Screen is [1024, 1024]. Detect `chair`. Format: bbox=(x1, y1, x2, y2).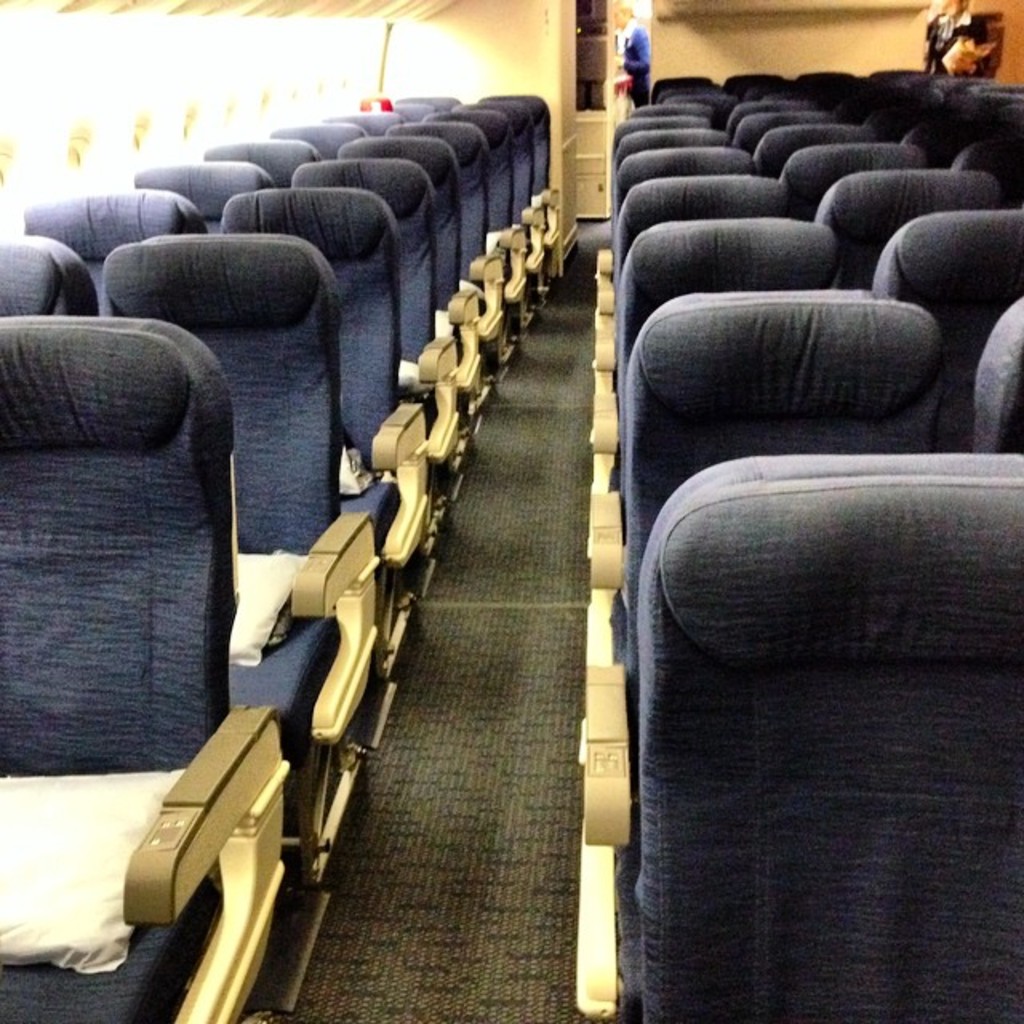
bbox=(344, 122, 501, 406).
